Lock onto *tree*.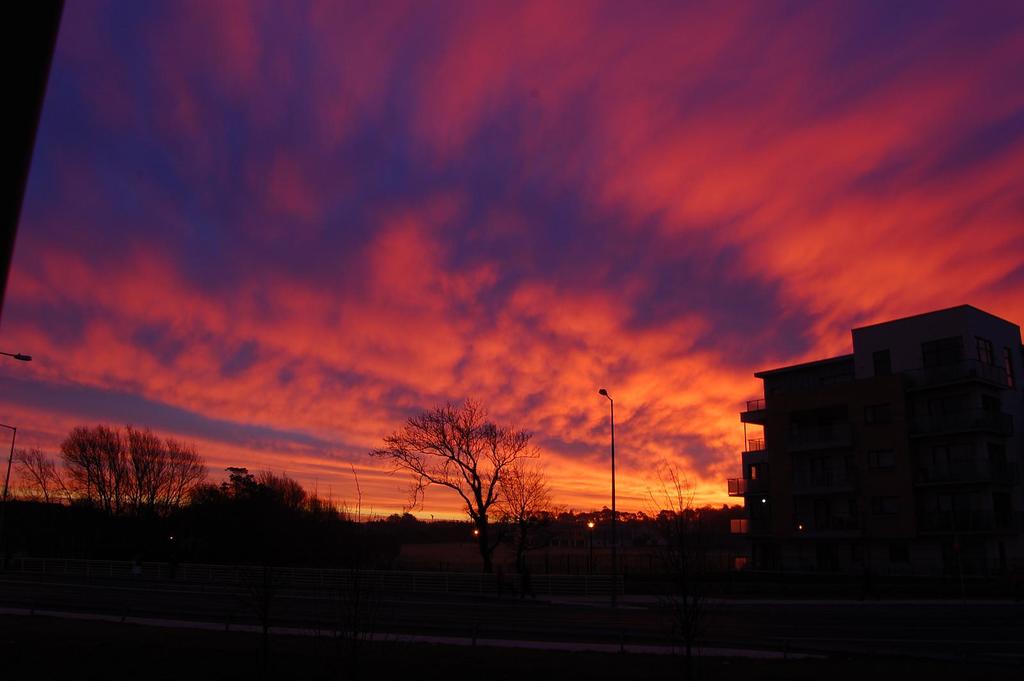
Locked: (left=360, top=385, right=548, bottom=557).
